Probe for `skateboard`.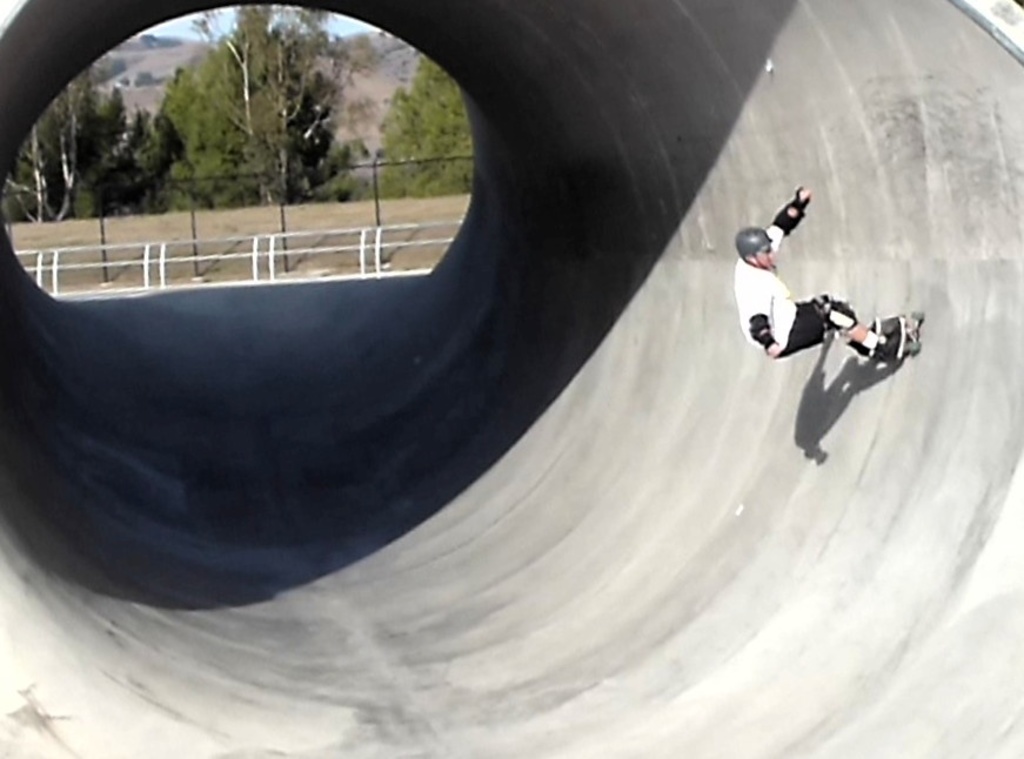
Probe result: box=[862, 308, 929, 369].
